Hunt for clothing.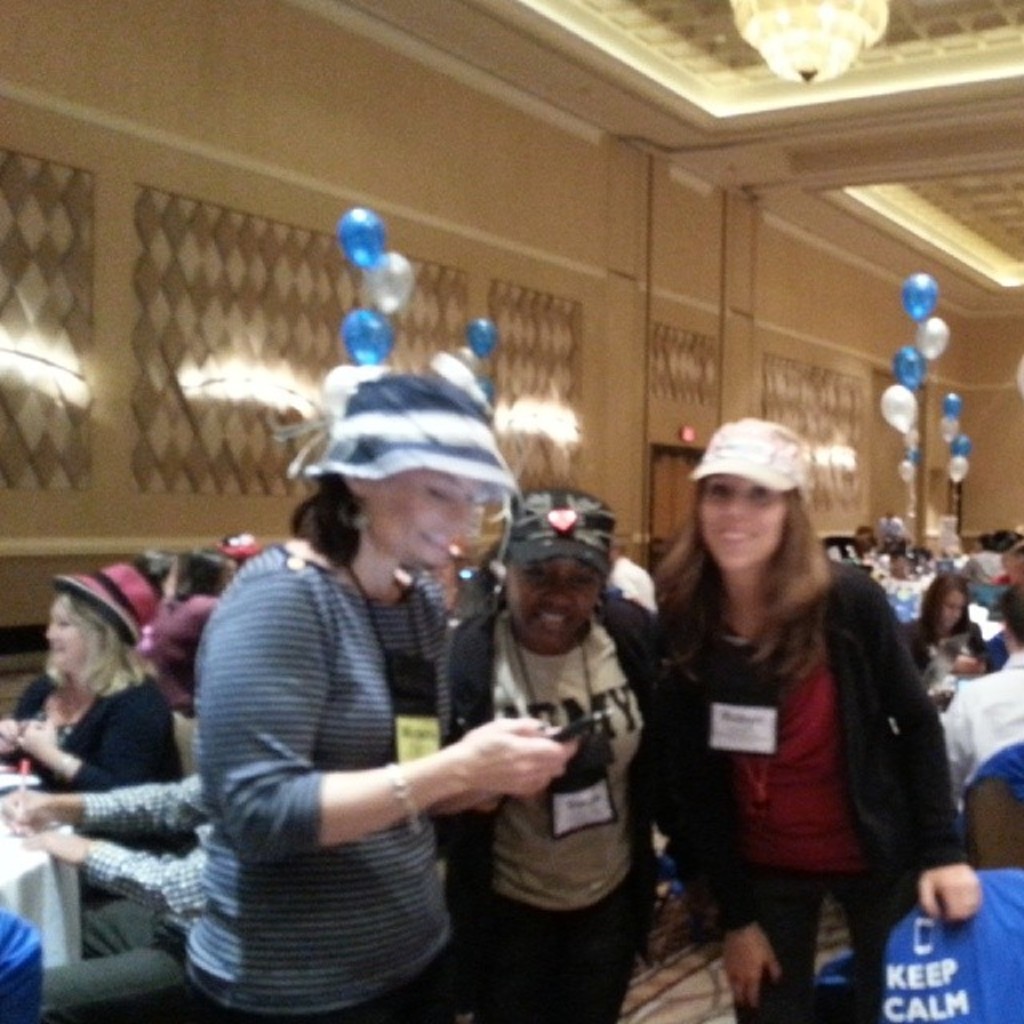
Hunted down at (left=445, top=584, right=669, bottom=1022).
